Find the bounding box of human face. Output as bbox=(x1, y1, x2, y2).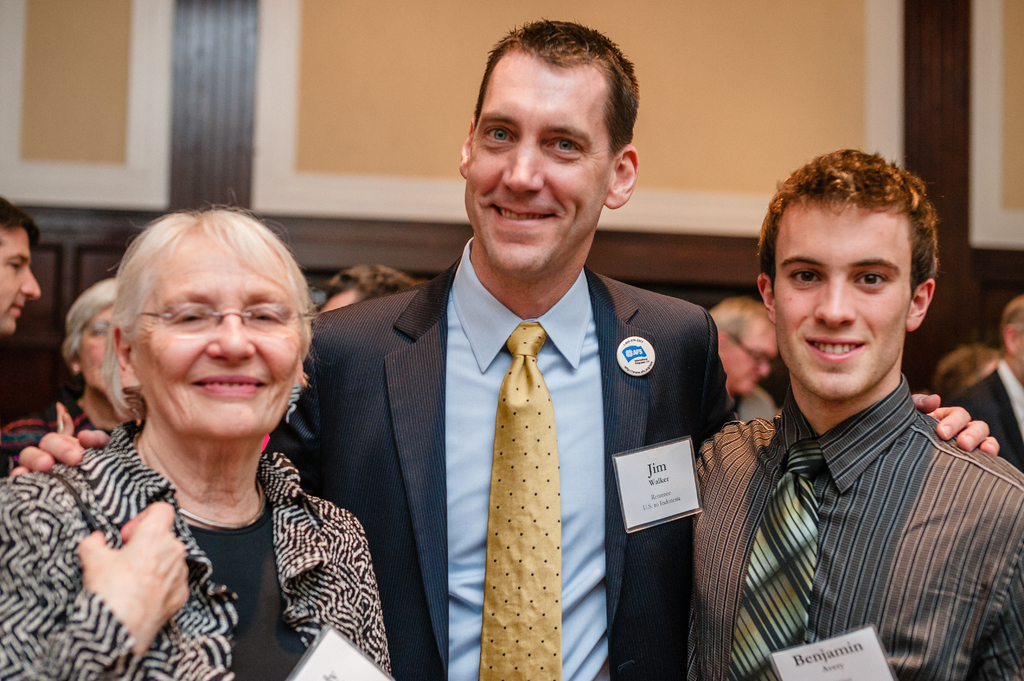
bbox=(127, 228, 302, 435).
